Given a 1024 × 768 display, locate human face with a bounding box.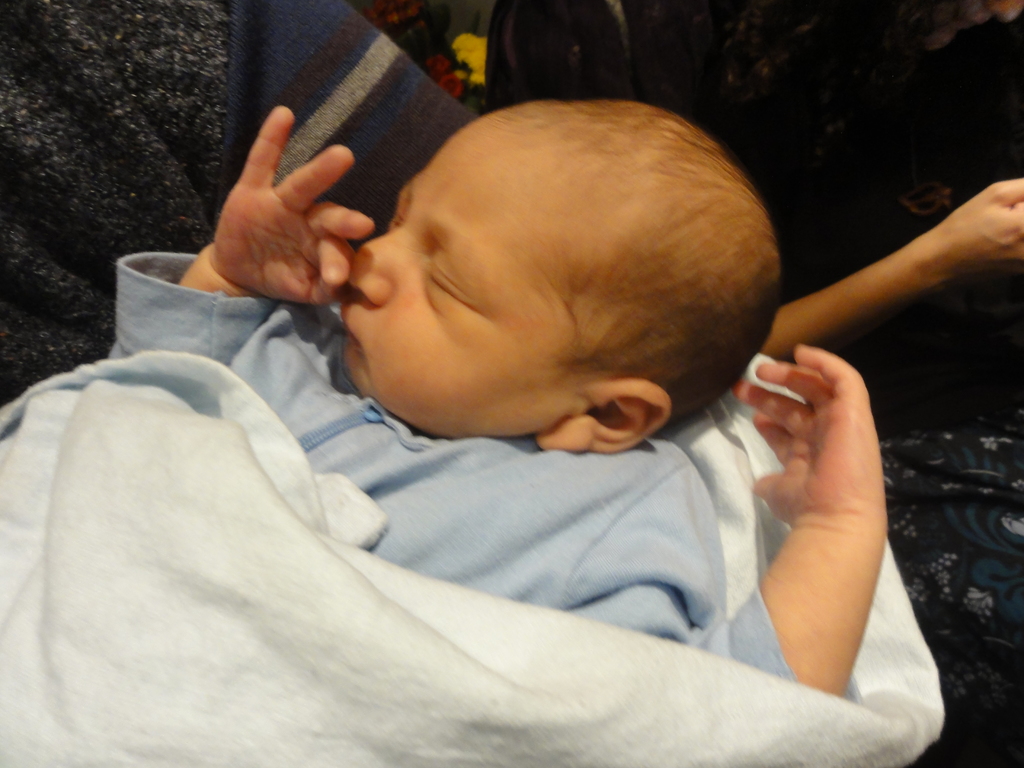
Located: box=[340, 122, 566, 437].
